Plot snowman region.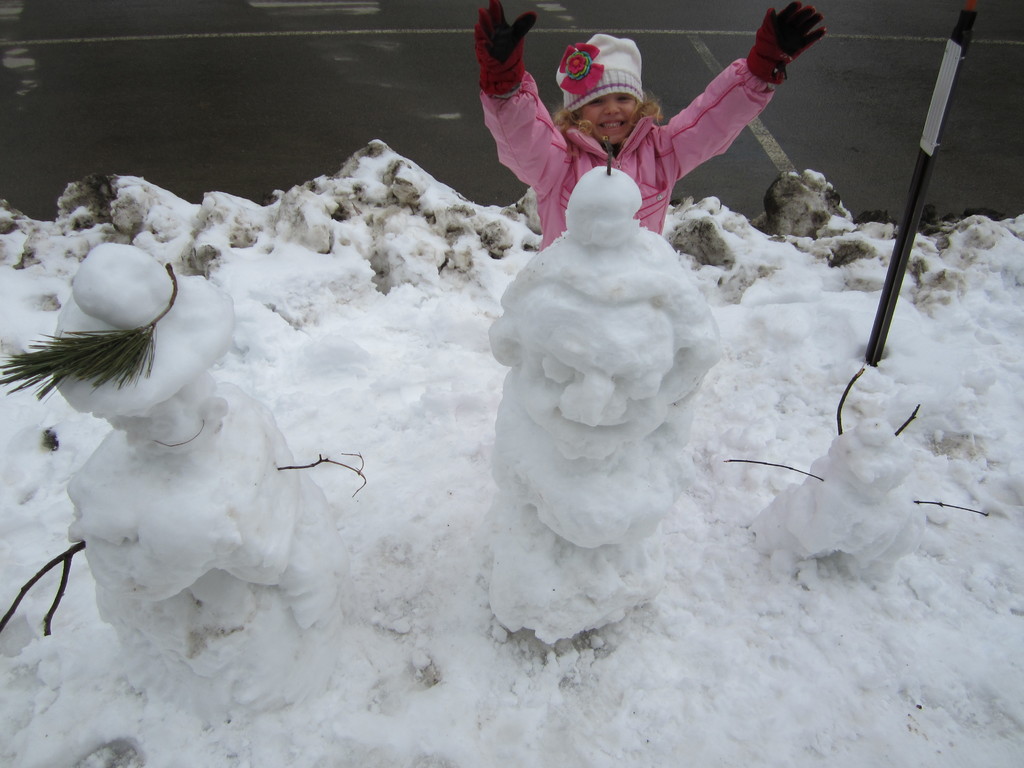
Plotted at Rect(724, 363, 986, 575).
